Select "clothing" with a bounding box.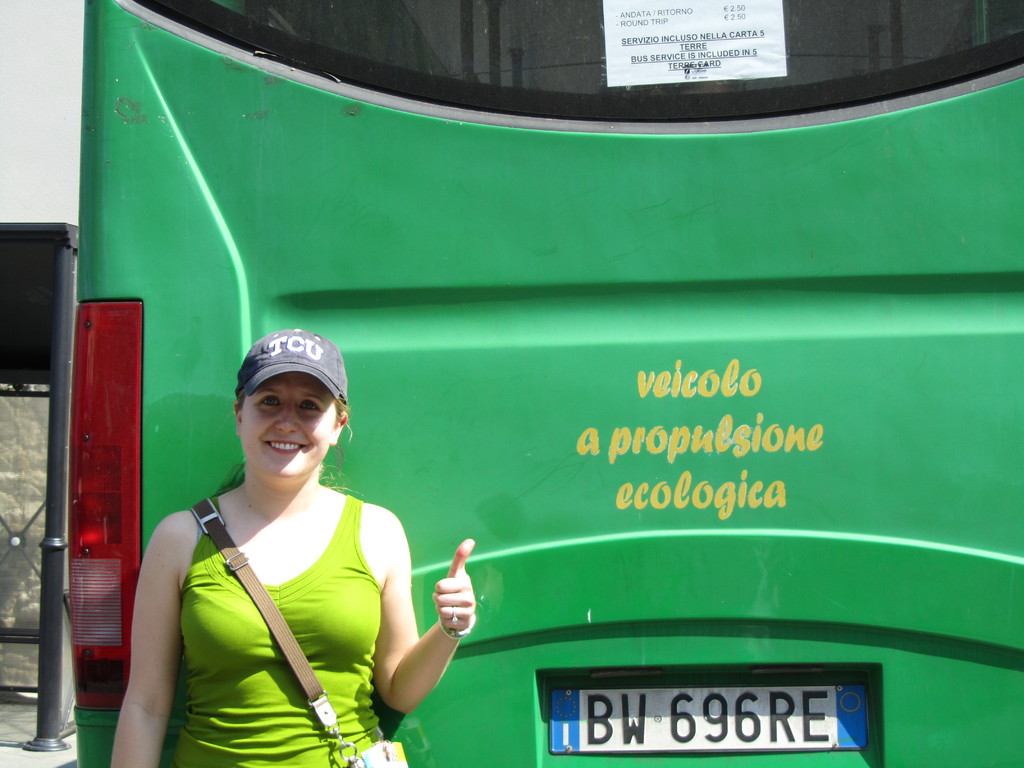
157/456/422/746.
